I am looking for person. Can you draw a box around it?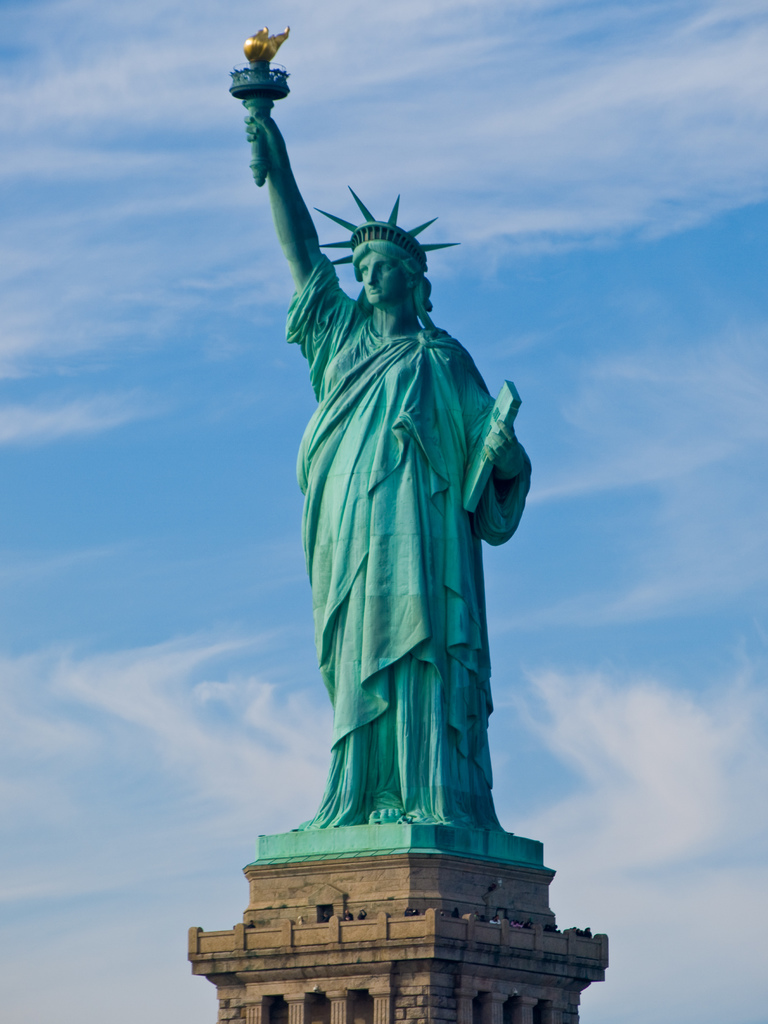
Sure, the bounding box is select_region(230, 89, 573, 963).
